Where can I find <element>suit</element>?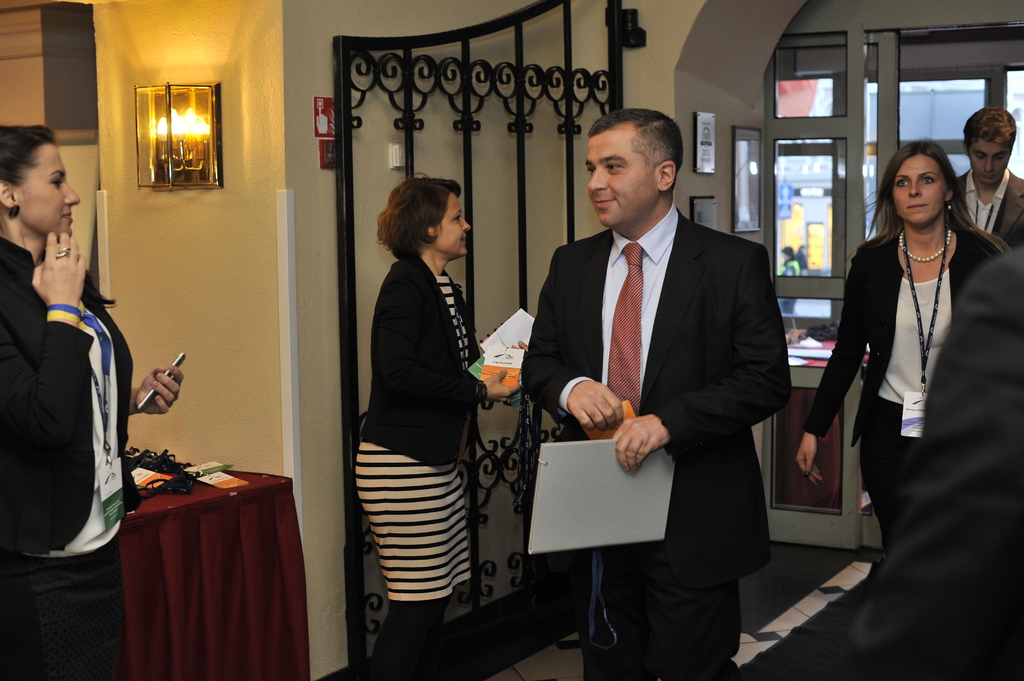
You can find it at Rect(957, 164, 1023, 257).
